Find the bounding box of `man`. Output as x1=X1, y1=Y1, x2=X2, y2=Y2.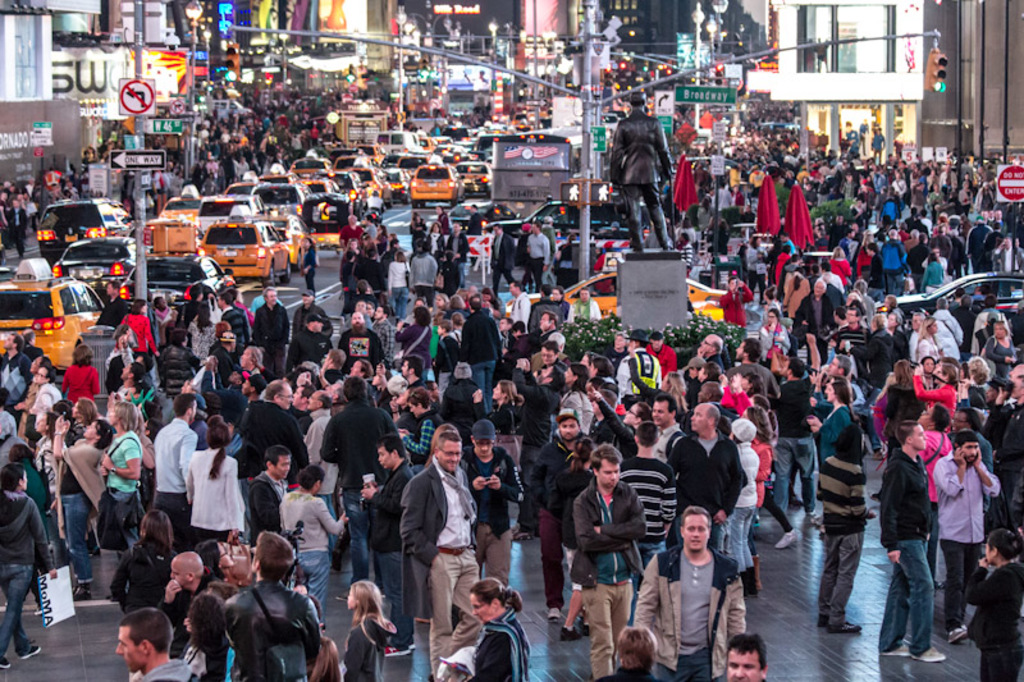
x1=664, y1=399, x2=742, y2=546.
